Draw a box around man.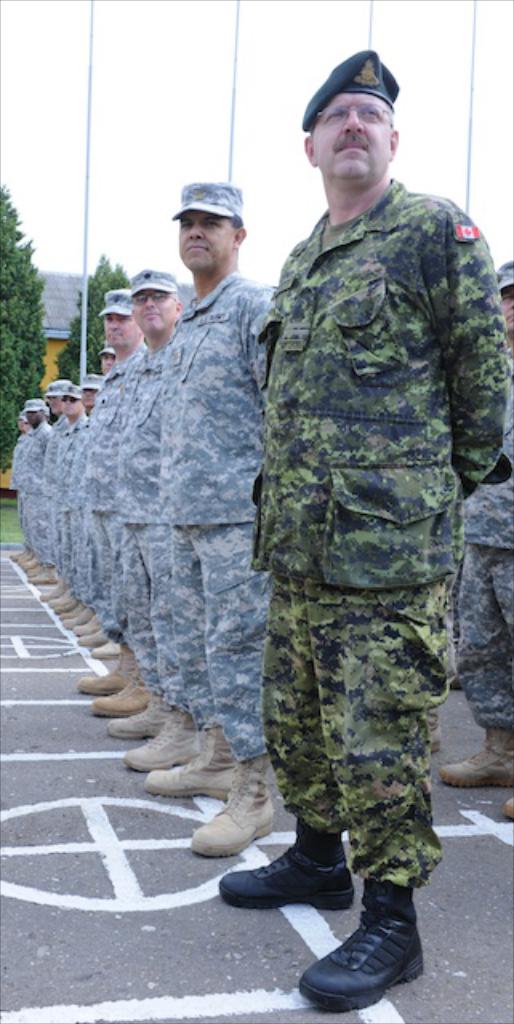
region(215, 53, 512, 1019).
